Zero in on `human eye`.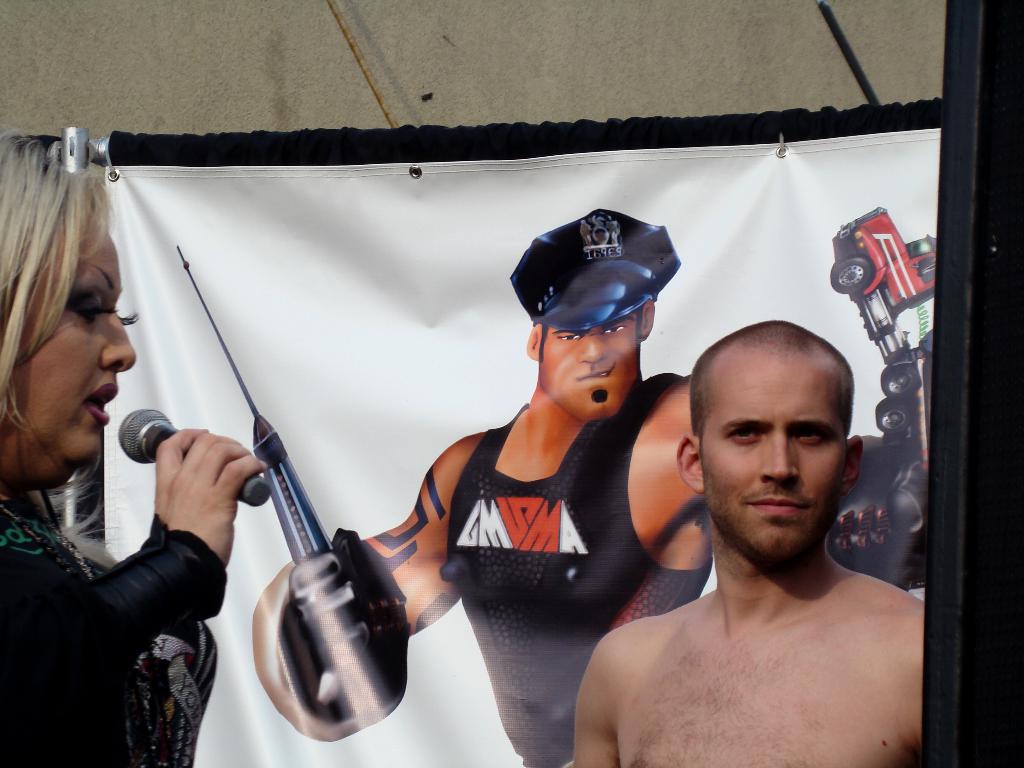
Zeroed in: {"x1": 70, "y1": 287, "x2": 118, "y2": 331}.
